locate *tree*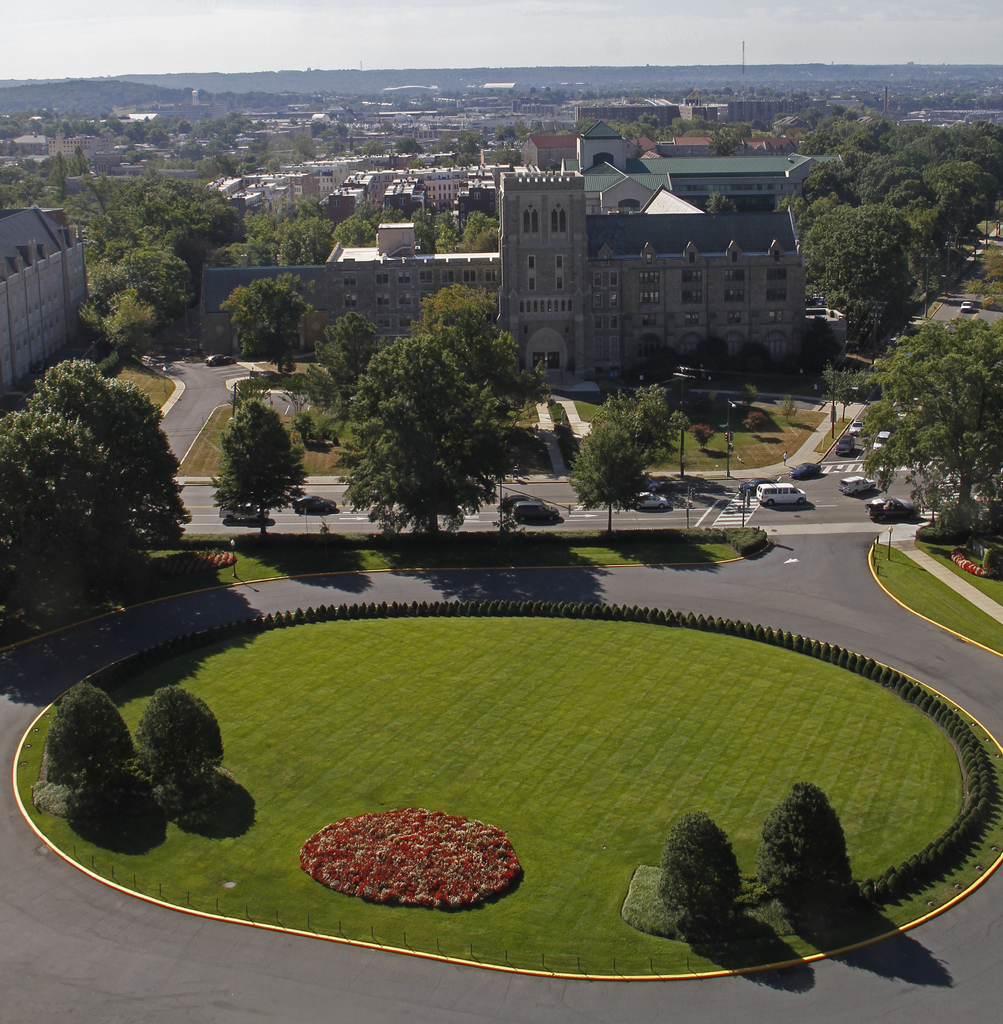
<box>0,394,222,648</box>
